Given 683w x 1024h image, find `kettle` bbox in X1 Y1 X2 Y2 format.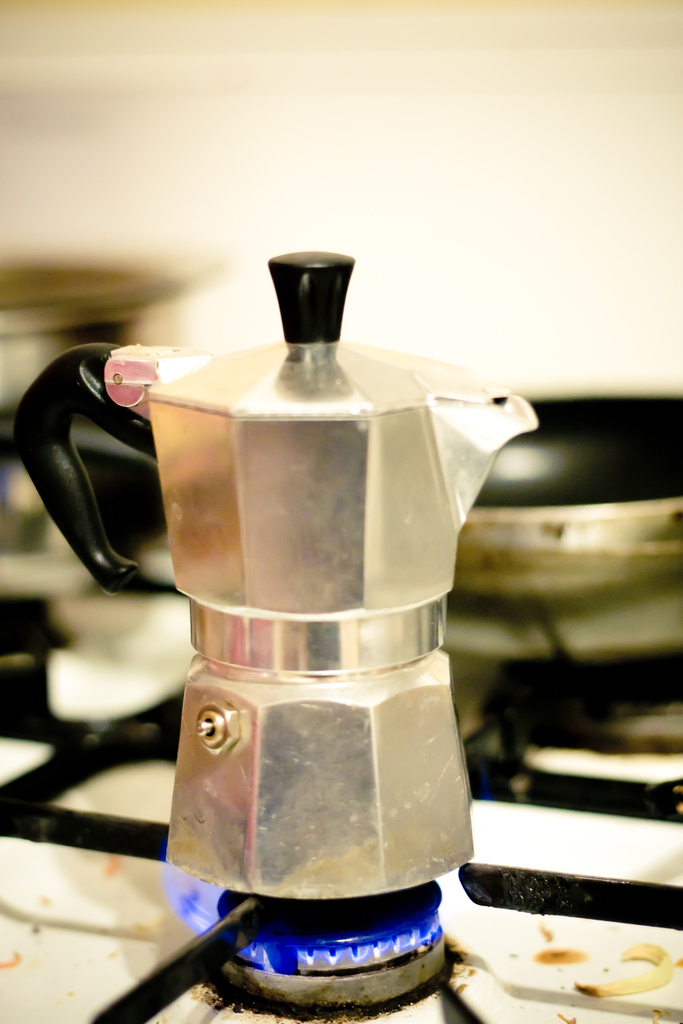
0 250 547 911.
